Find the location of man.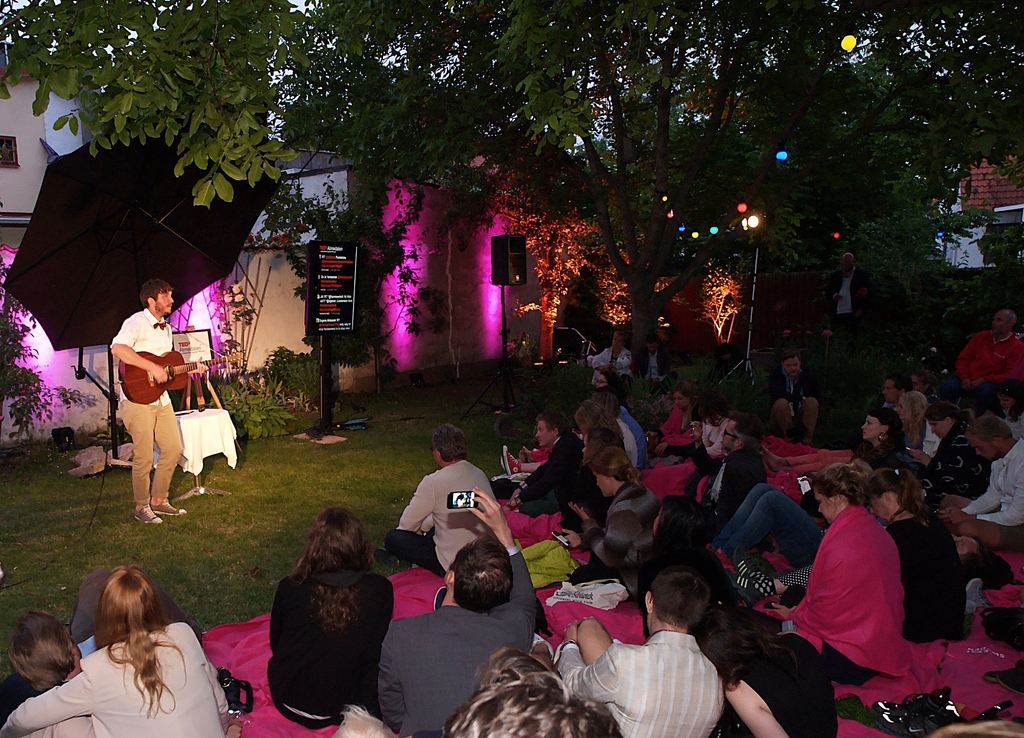
Location: (x1=563, y1=582, x2=762, y2=732).
